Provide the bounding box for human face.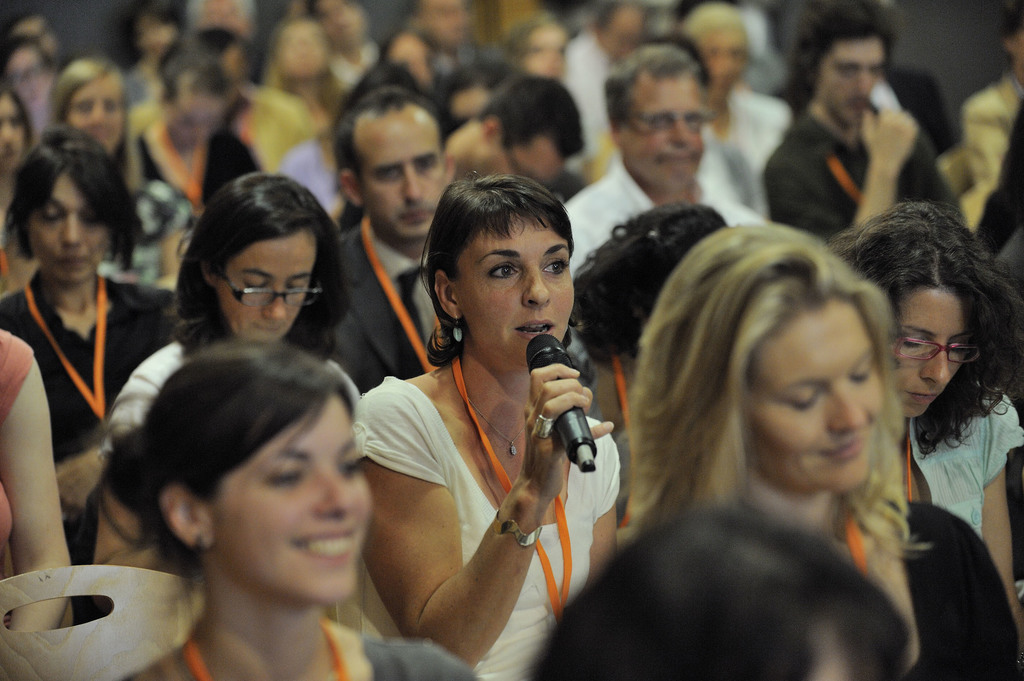
<box>356,111,454,240</box>.
